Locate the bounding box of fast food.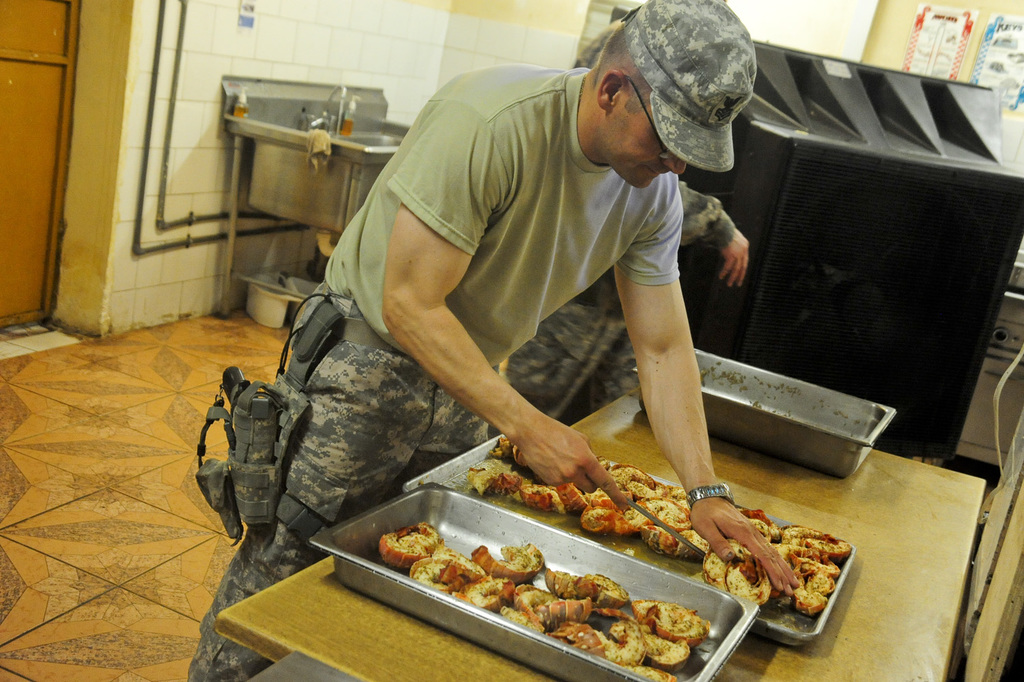
Bounding box: bbox(410, 546, 488, 592).
